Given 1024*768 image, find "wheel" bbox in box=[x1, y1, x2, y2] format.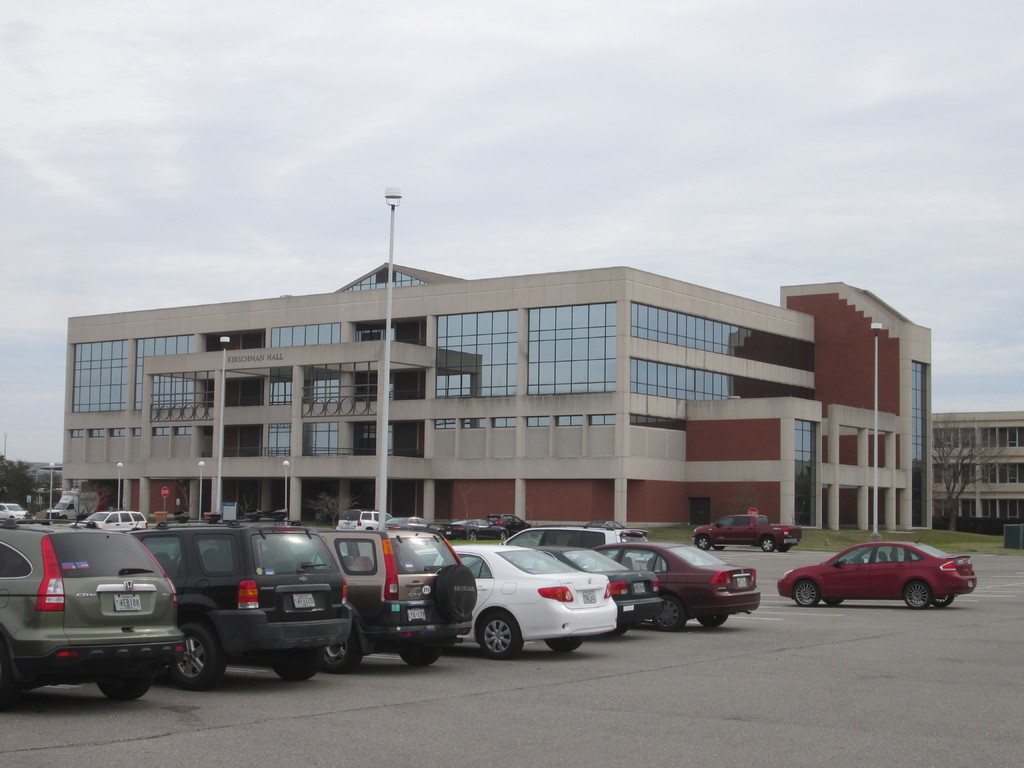
box=[474, 611, 521, 657].
